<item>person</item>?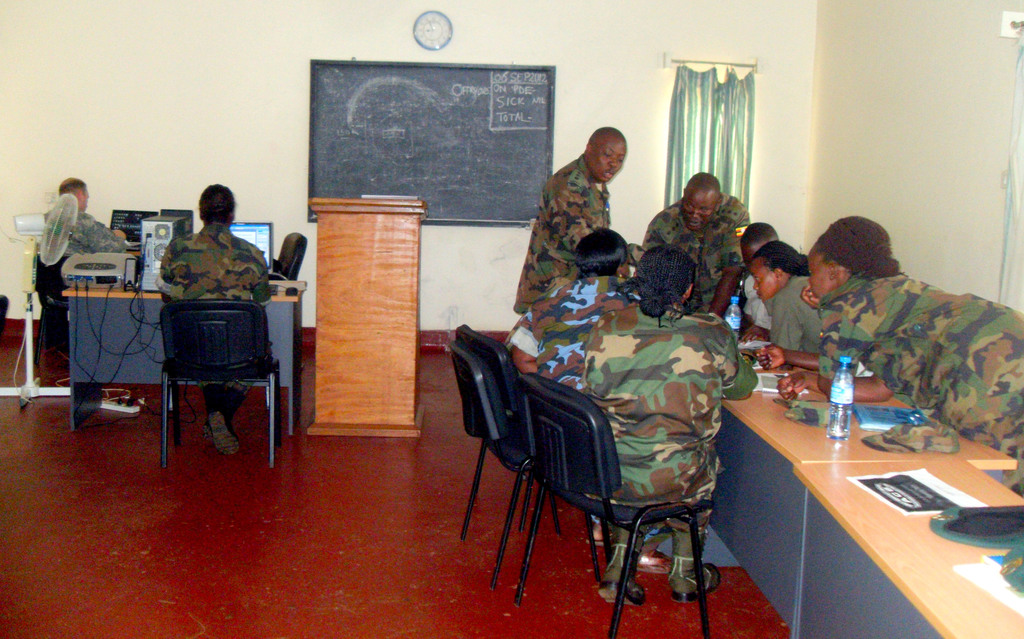
[x1=502, y1=227, x2=632, y2=376]
